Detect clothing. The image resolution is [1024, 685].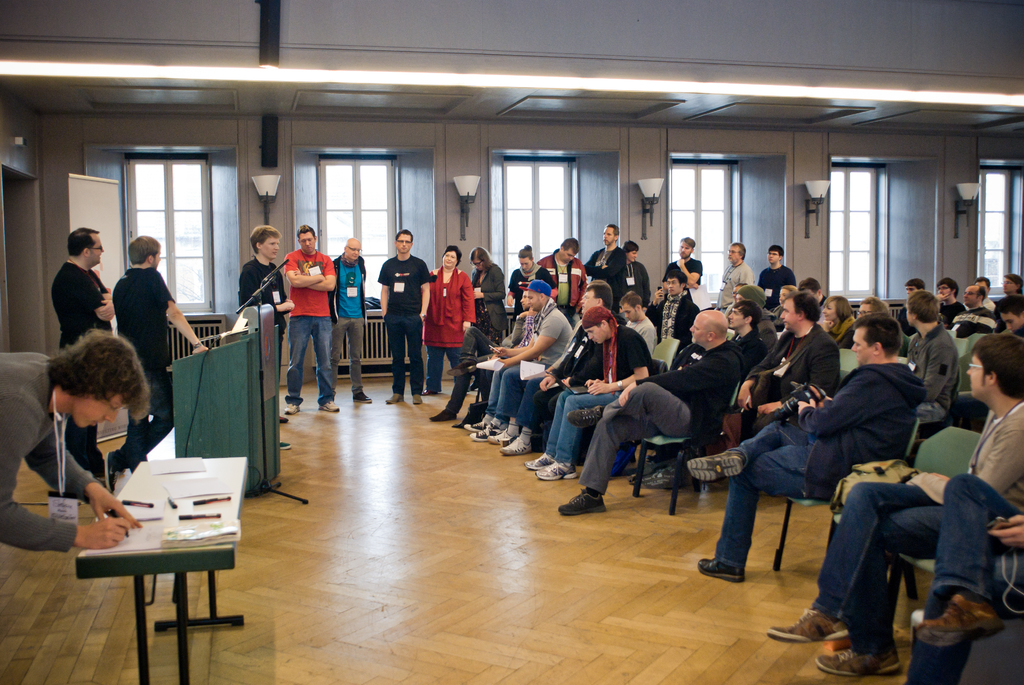
<bbox>582, 246, 631, 310</bbox>.
